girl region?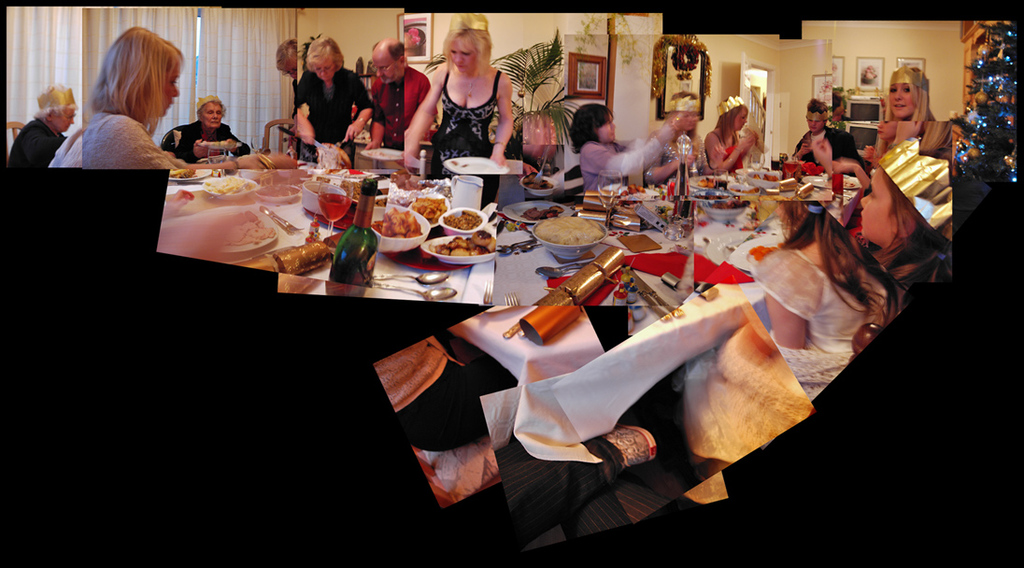
rect(790, 125, 857, 165)
